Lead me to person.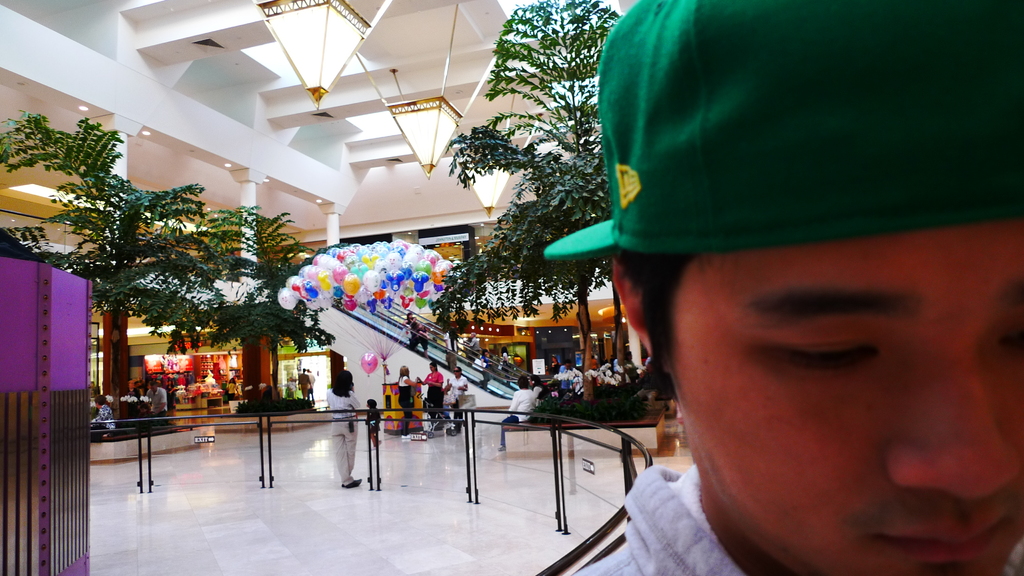
Lead to Rect(539, 0, 1023, 575).
